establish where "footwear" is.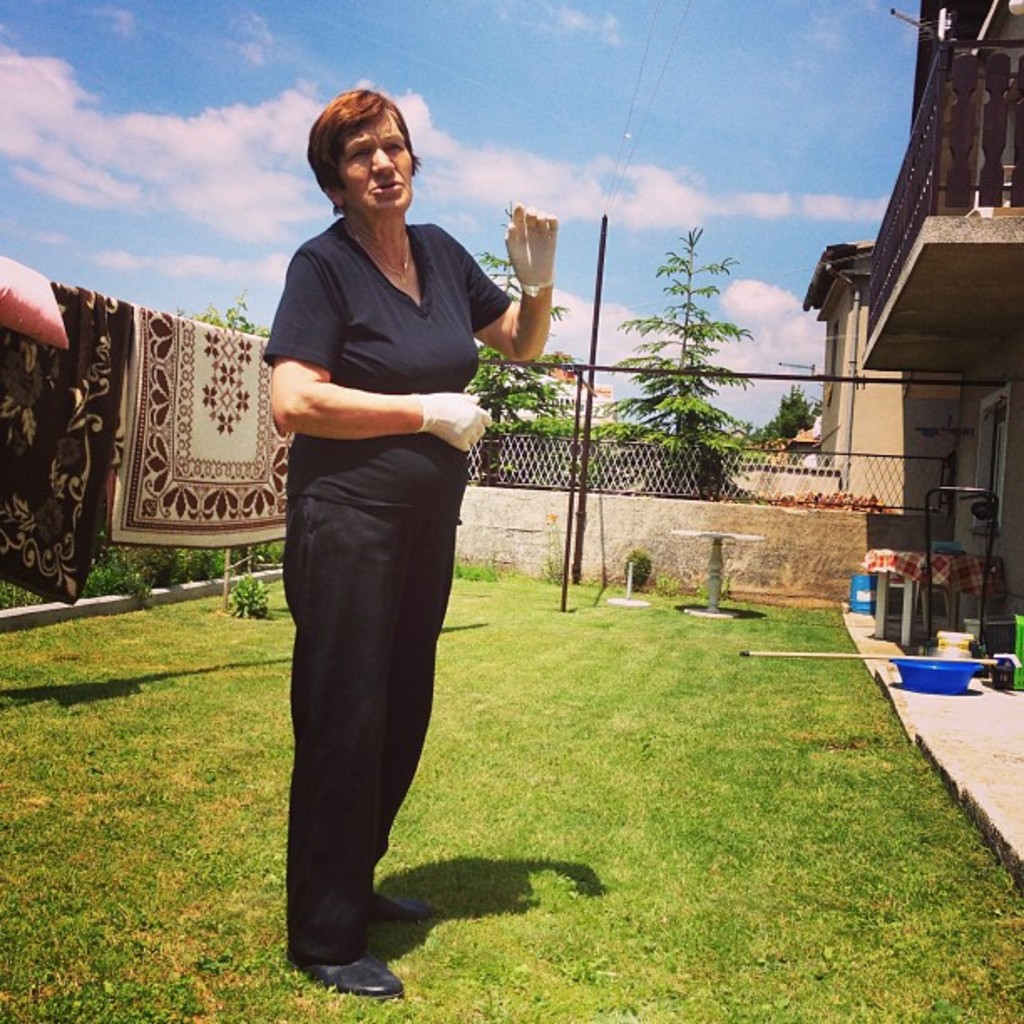
Established at rect(363, 883, 445, 930).
